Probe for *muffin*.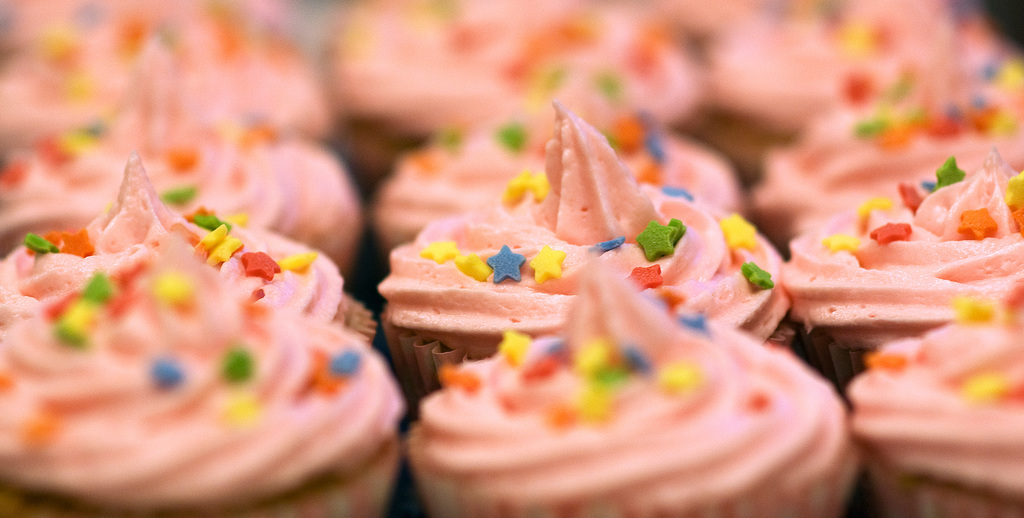
Probe result: 840:274:1023:517.
